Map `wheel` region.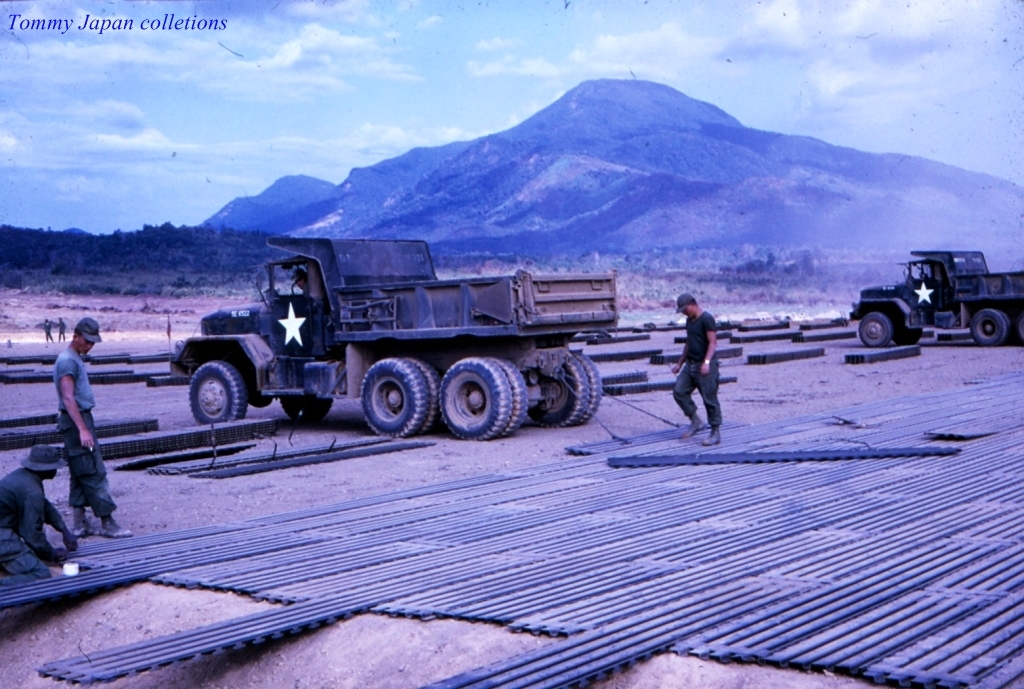
Mapped to box(971, 312, 1009, 345).
